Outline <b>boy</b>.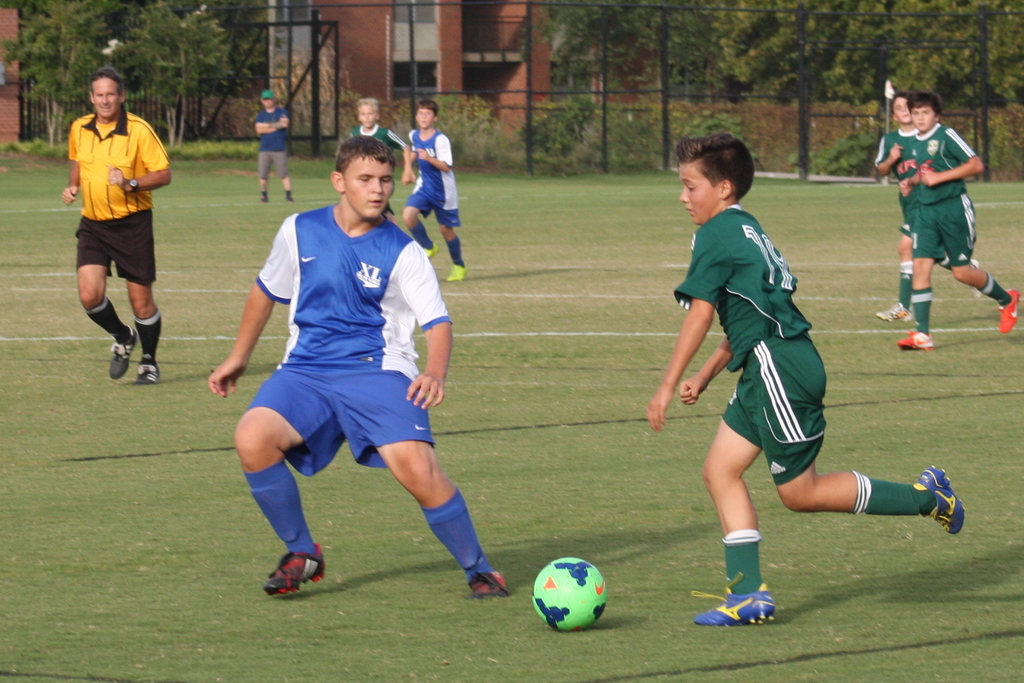
Outline: [left=871, top=84, right=918, bottom=326].
